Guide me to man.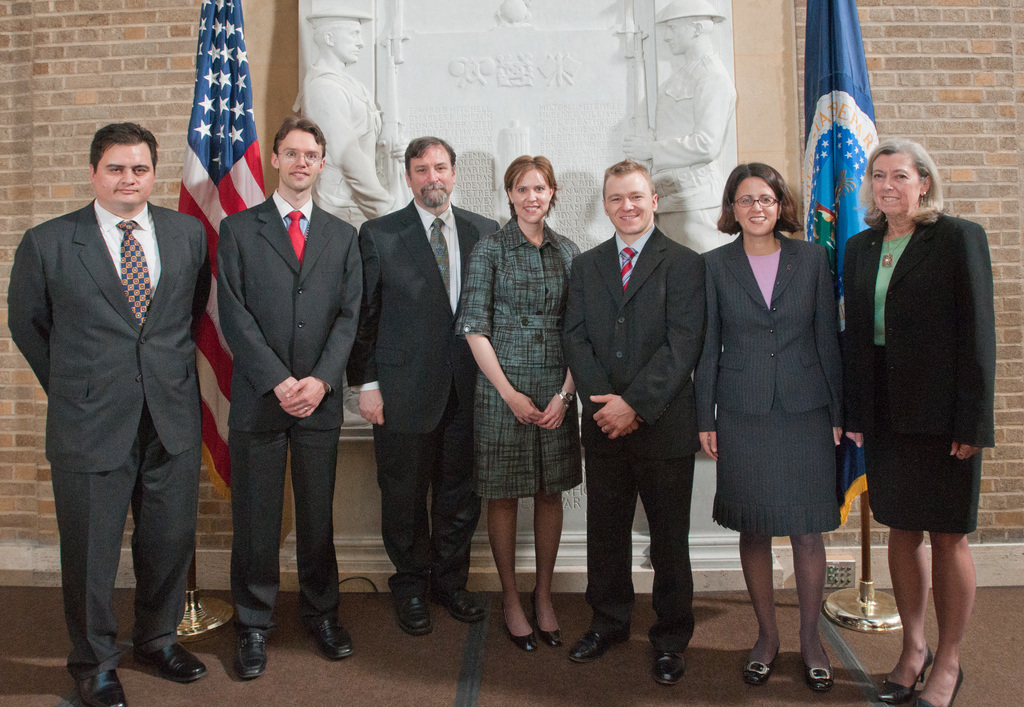
Guidance: [6,115,216,706].
